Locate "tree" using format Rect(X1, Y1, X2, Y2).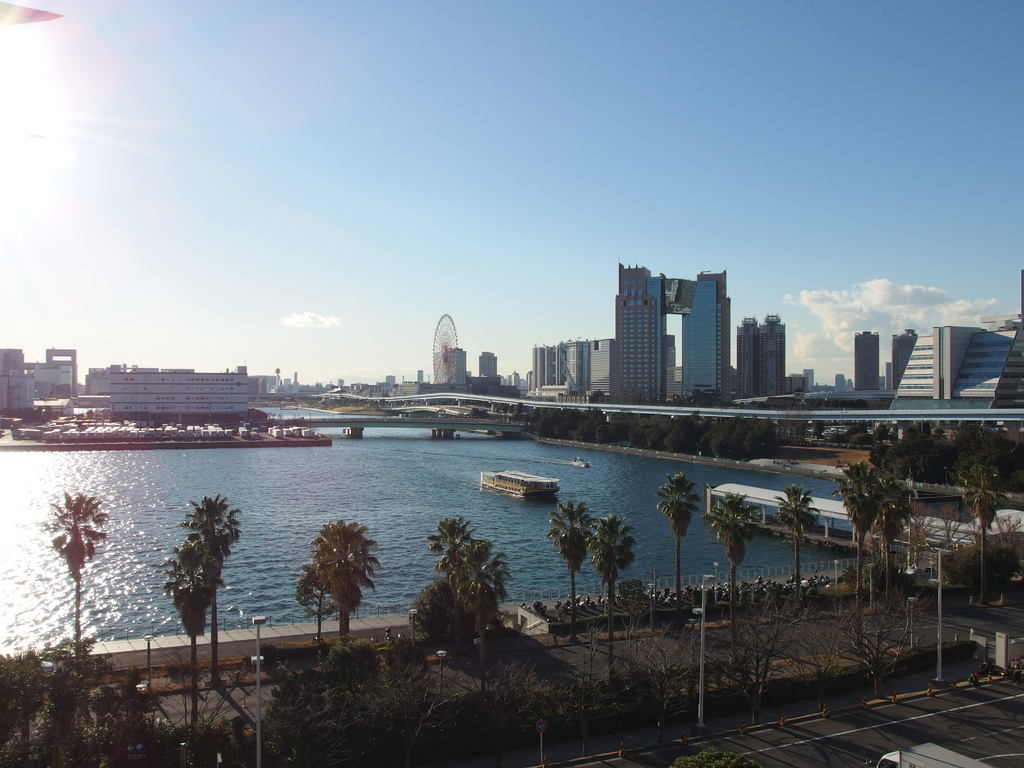
Rect(164, 543, 207, 745).
